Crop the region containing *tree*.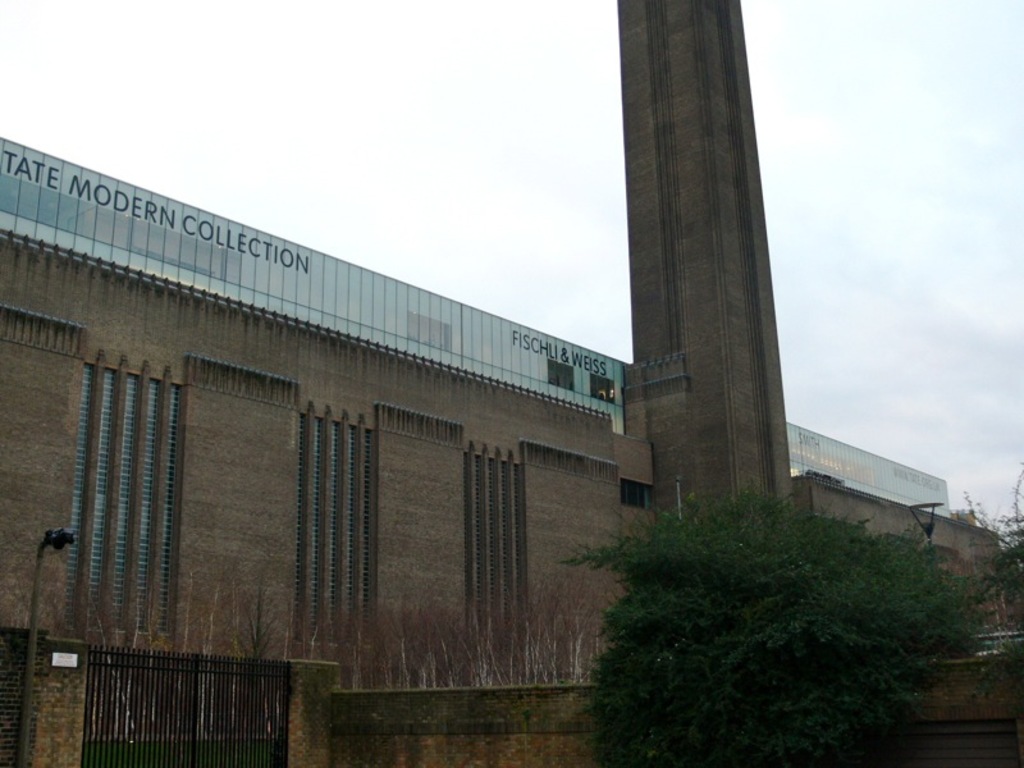
Crop region: (550,468,992,767).
